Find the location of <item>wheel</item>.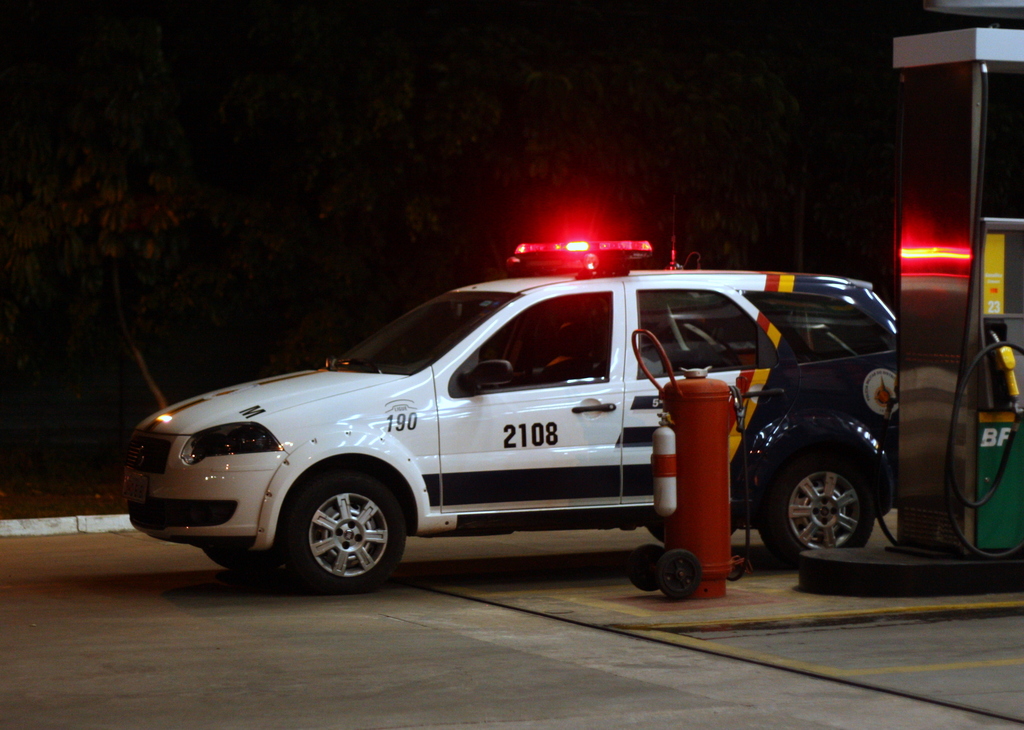
Location: 763, 450, 877, 571.
